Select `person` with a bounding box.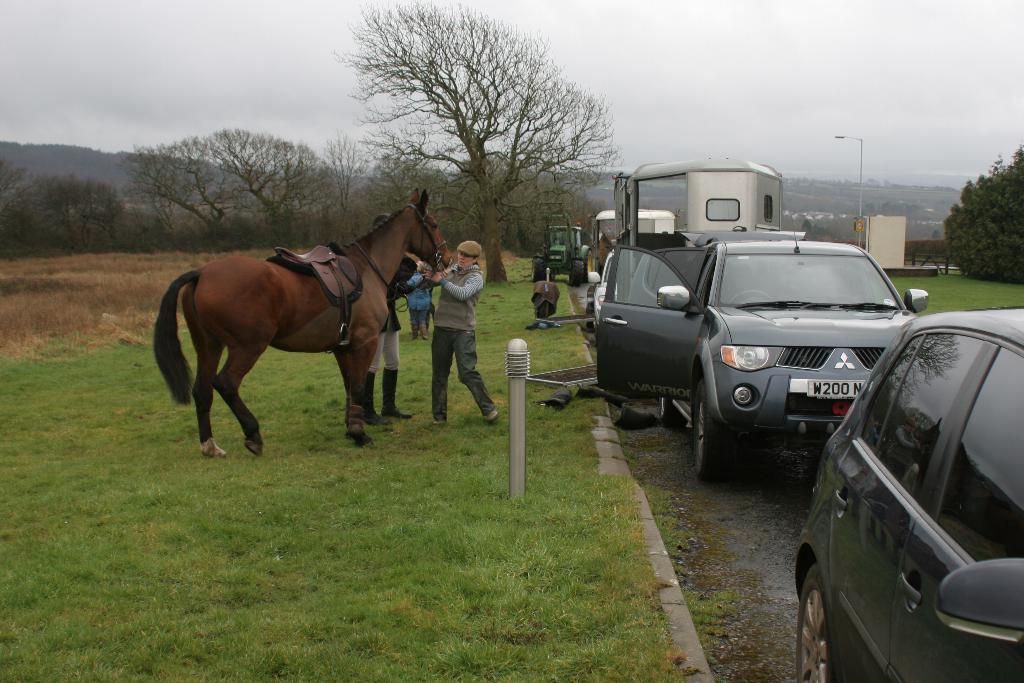
{"left": 364, "top": 208, "right": 428, "bottom": 429}.
